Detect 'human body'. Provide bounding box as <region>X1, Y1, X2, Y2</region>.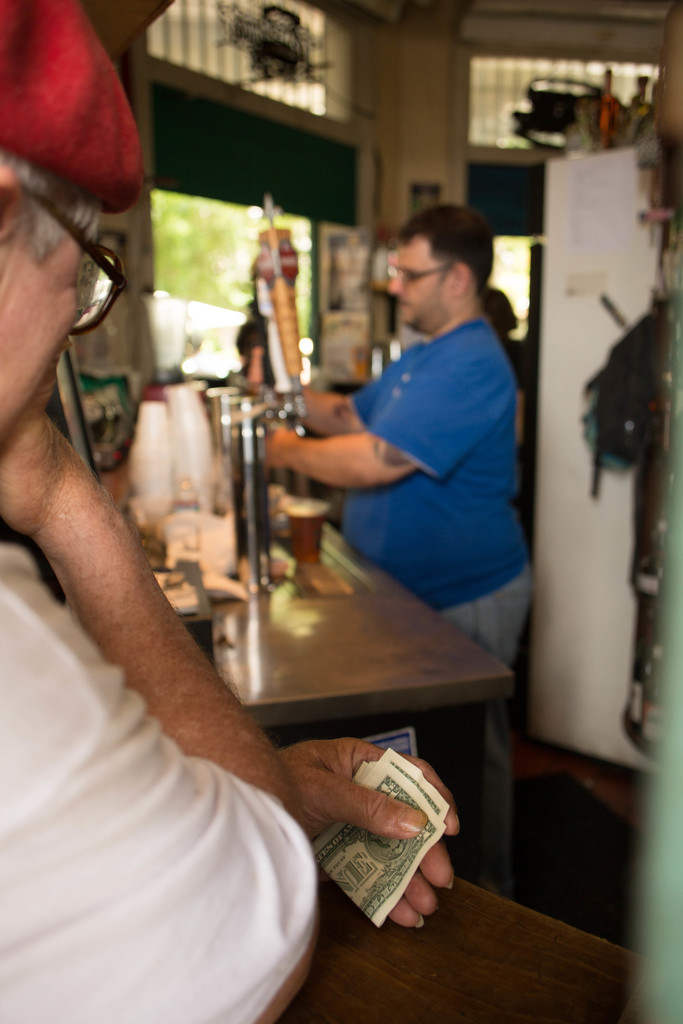
<region>265, 205, 533, 885</region>.
